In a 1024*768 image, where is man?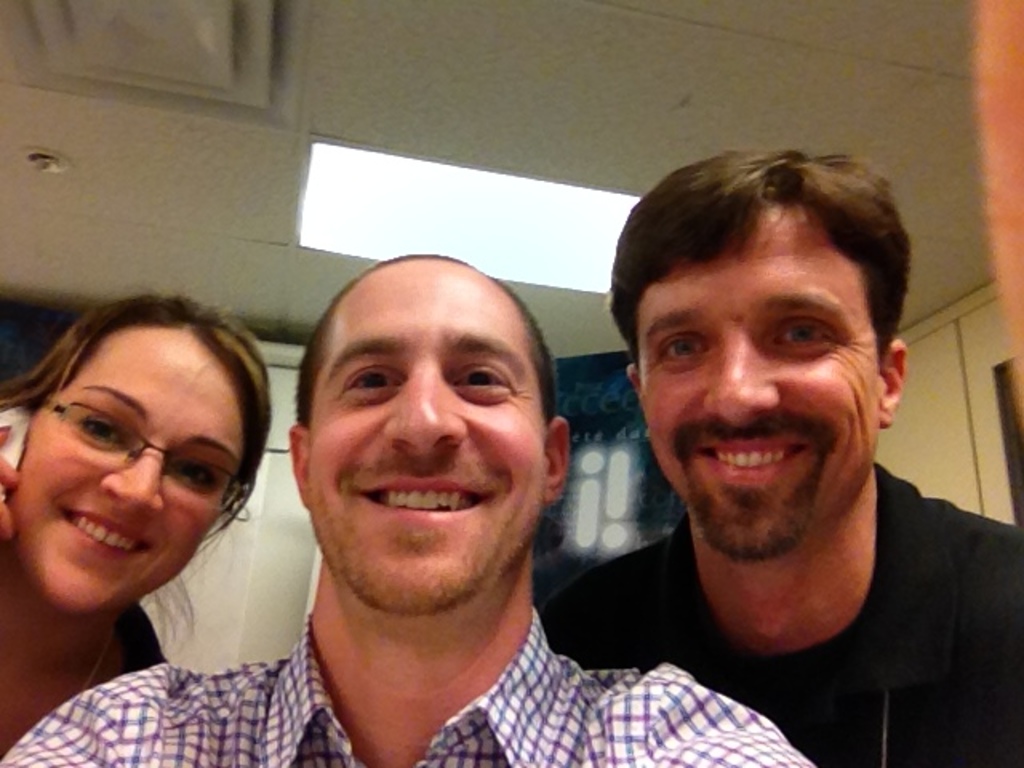
left=531, top=142, right=1022, bottom=766.
